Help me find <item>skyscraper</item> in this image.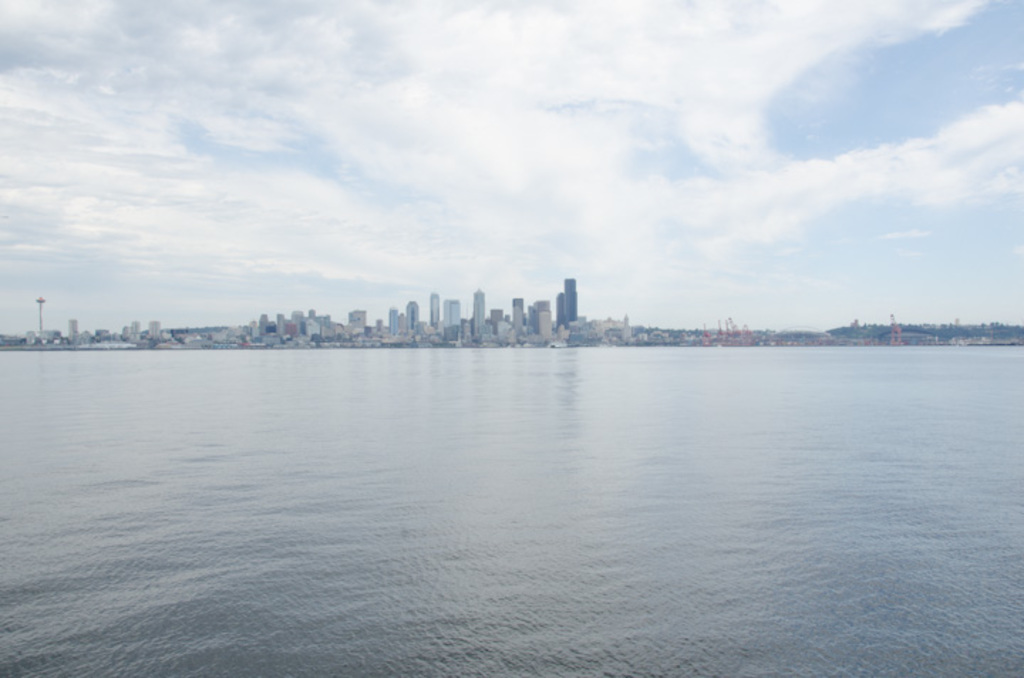
Found it: l=428, t=294, r=438, b=334.
